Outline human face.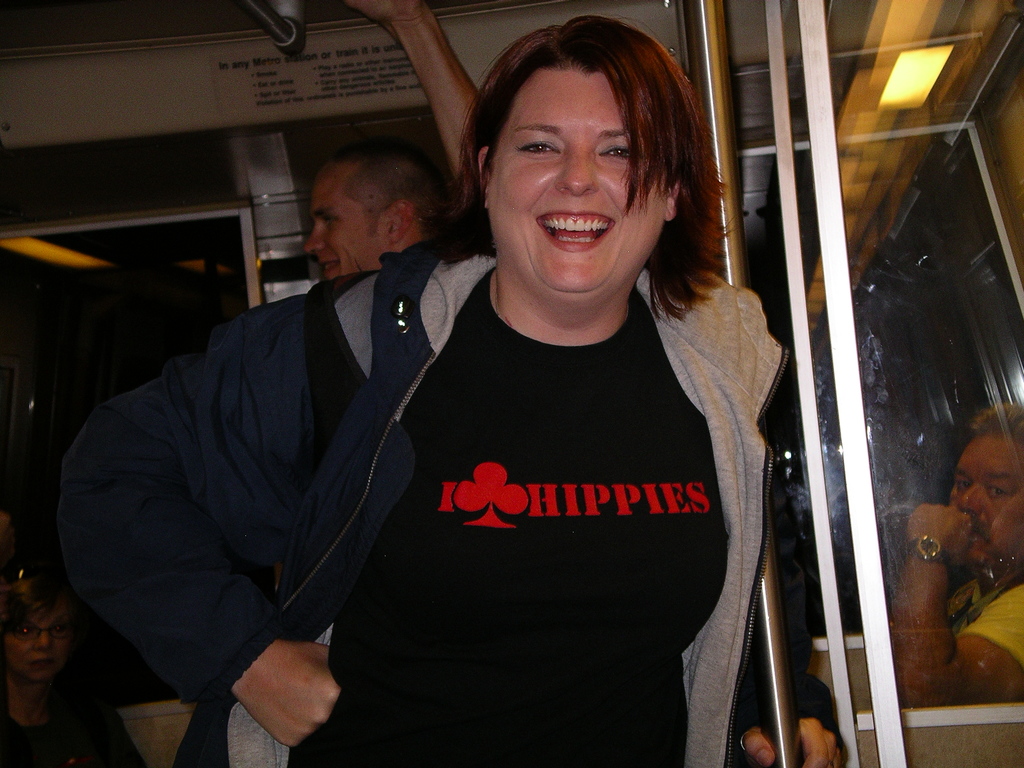
Outline: <region>308, 172, 378, 276</region>.
